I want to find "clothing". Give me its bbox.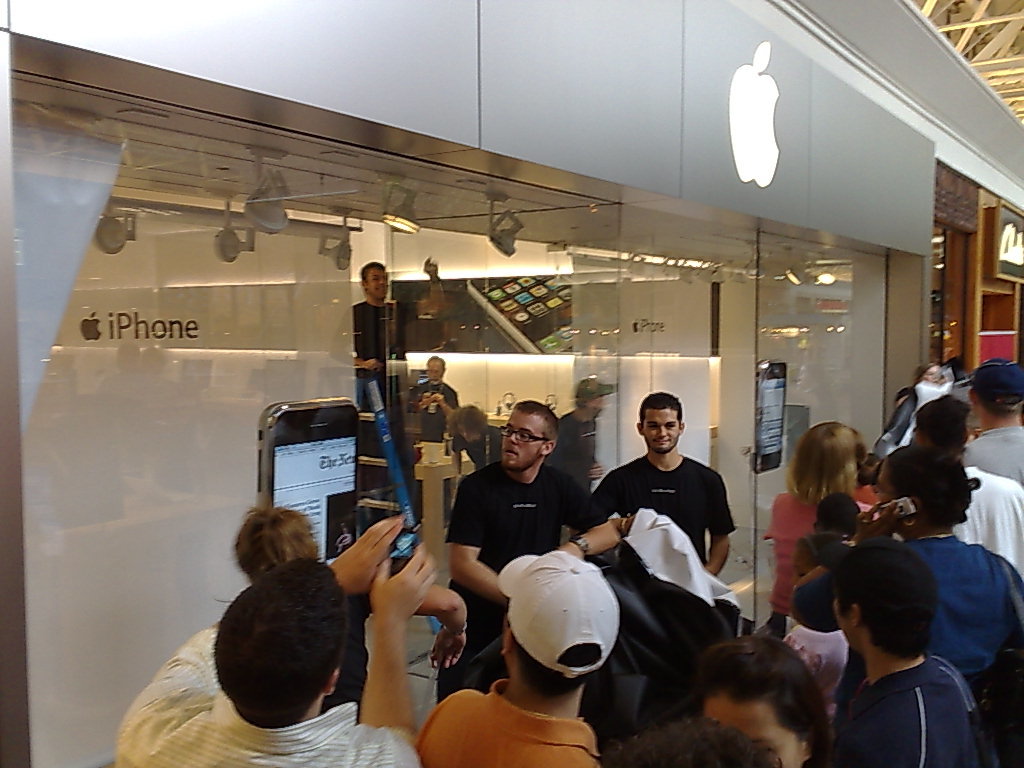
region(352, 299, 415, 413).
